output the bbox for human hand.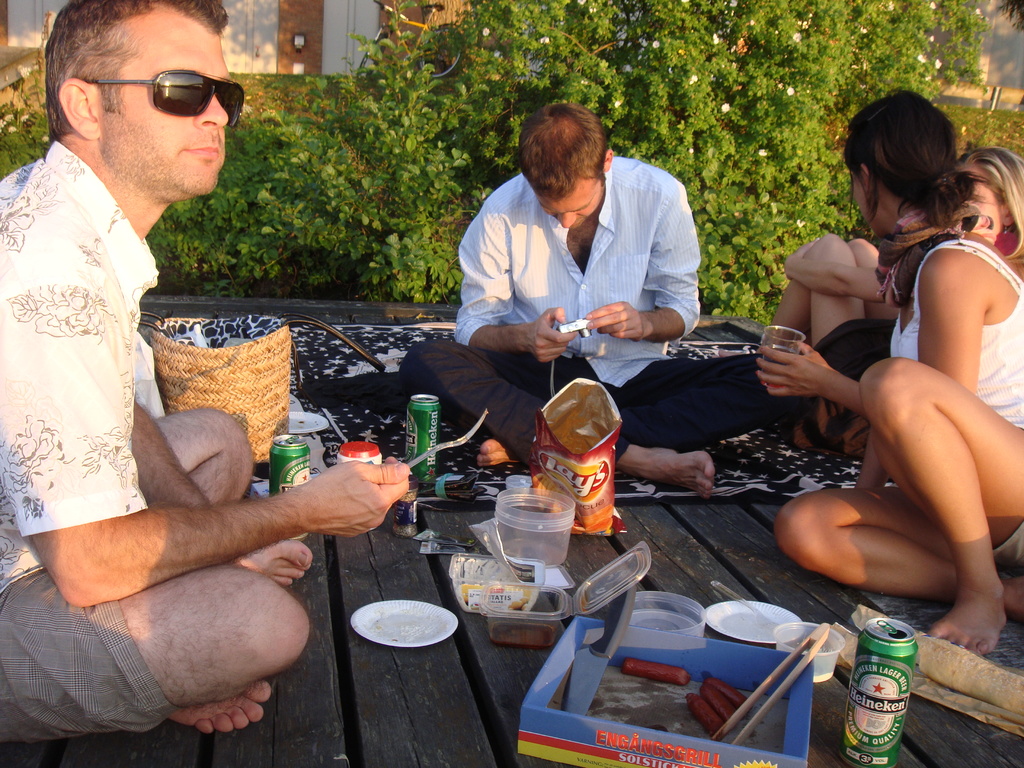
755/339/834/401.
